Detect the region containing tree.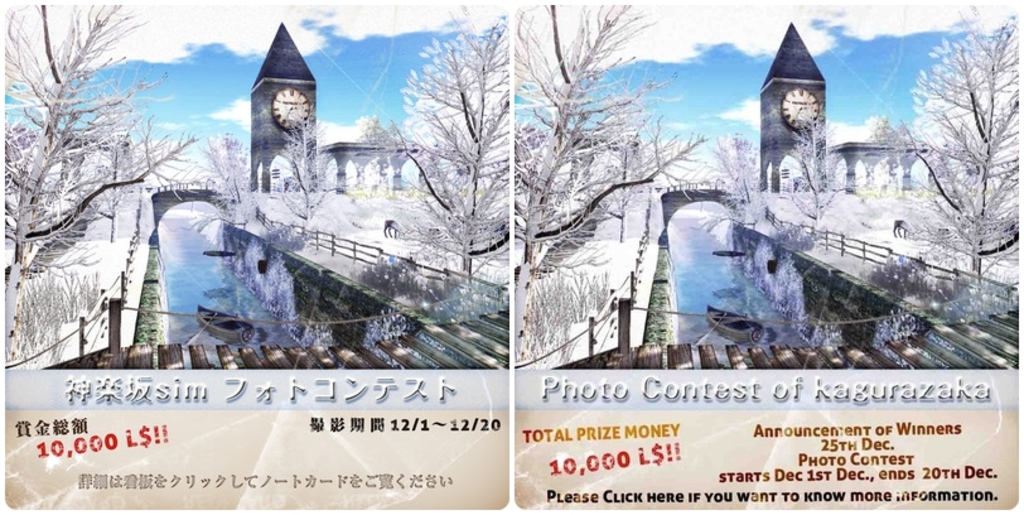
l=209, t=129, r=261, b=225.
